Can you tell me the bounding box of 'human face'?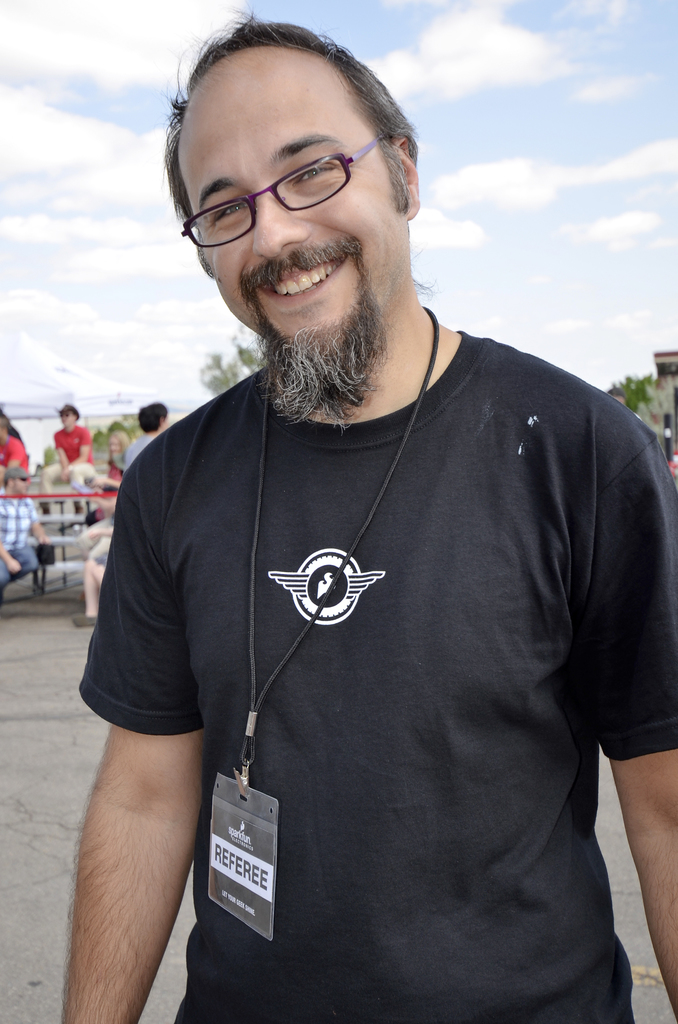
rect(182, 54, 403, 388).
